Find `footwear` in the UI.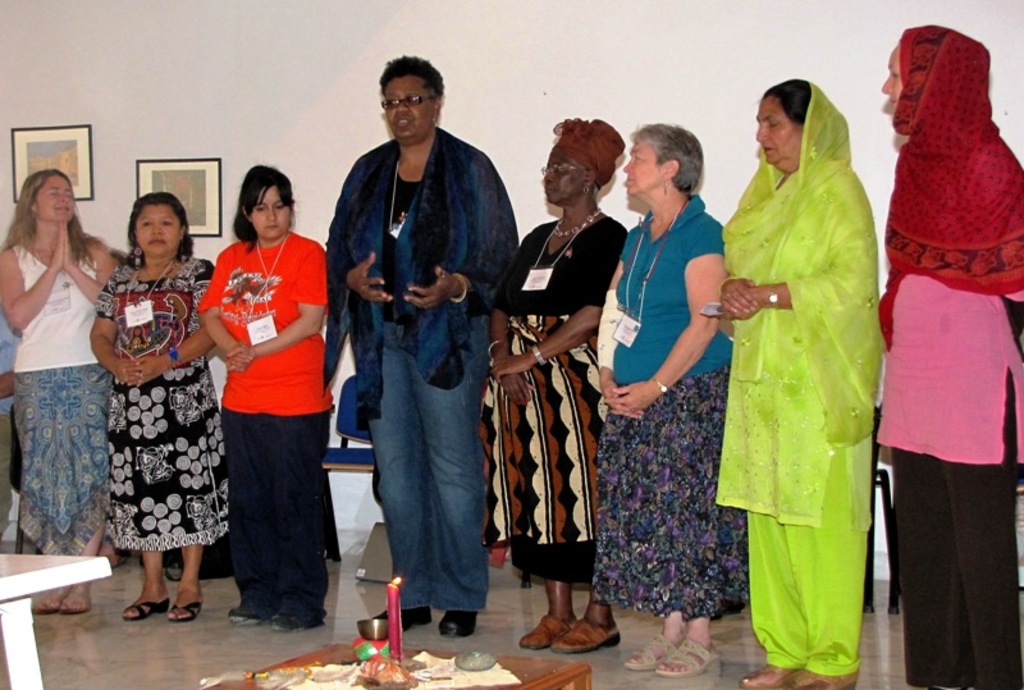
UI element at pyautogui.locateOnScreen(659, 630, 727, 675).
